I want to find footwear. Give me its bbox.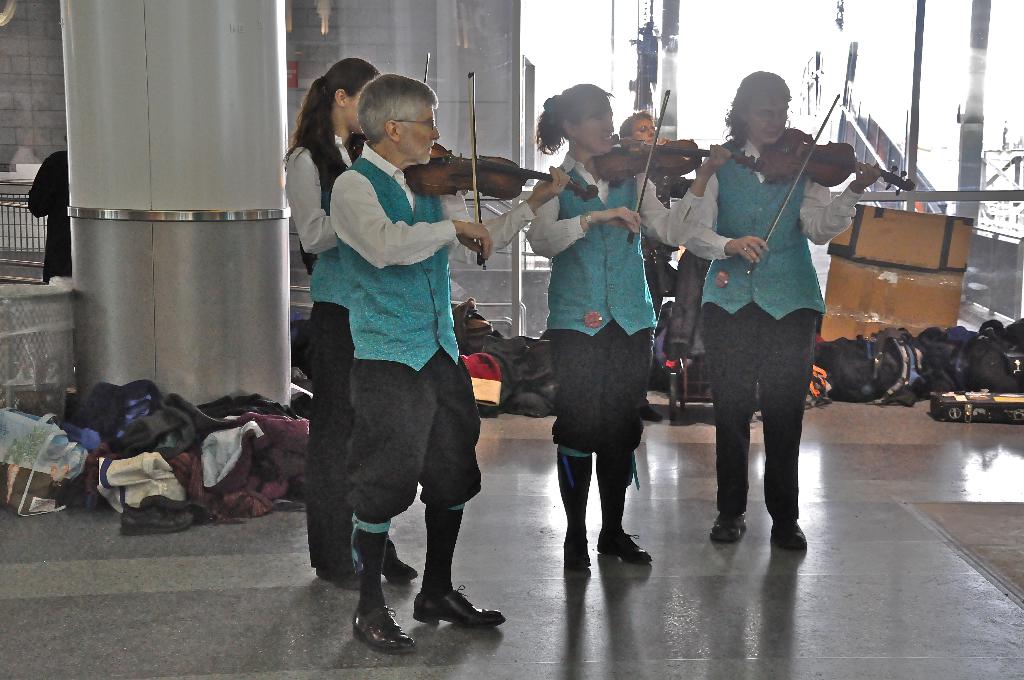
l=559, t=526, r=589, b=569.
